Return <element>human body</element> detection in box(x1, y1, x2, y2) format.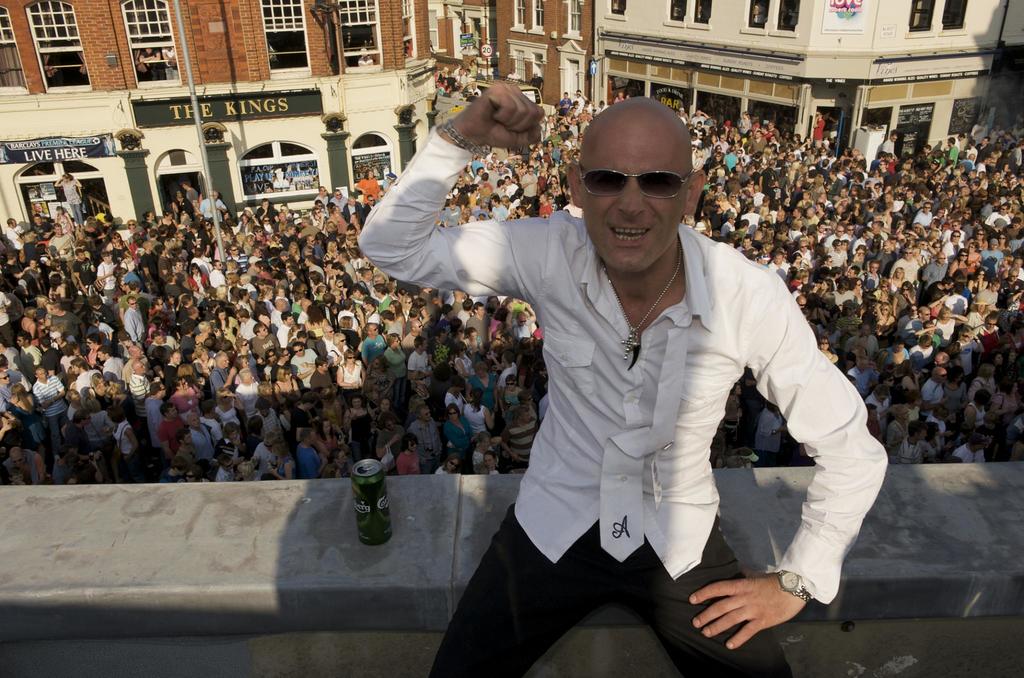
box(435, 210, 446, 226).
